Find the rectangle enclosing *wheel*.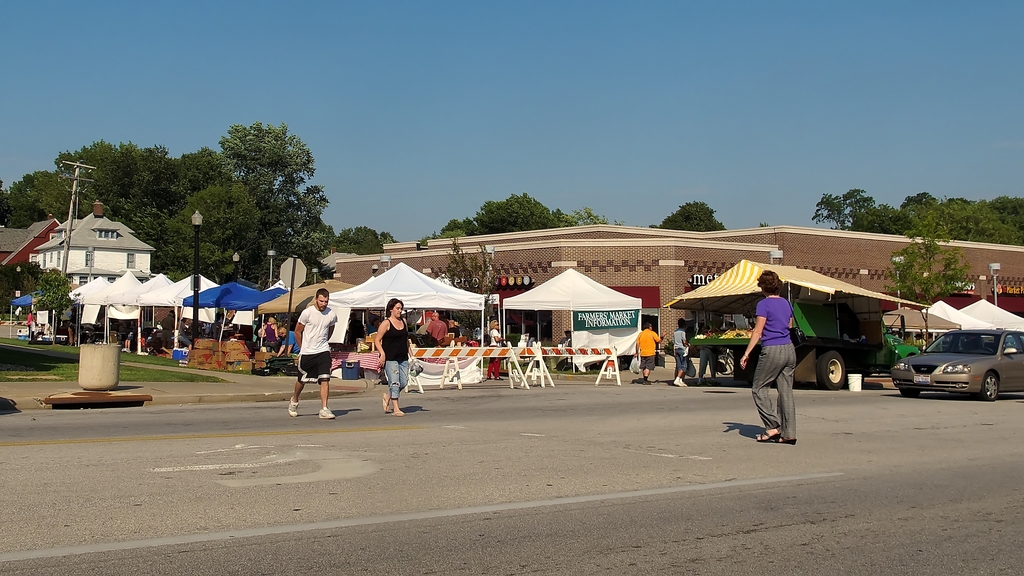
region(816, 348, 847, 390).
